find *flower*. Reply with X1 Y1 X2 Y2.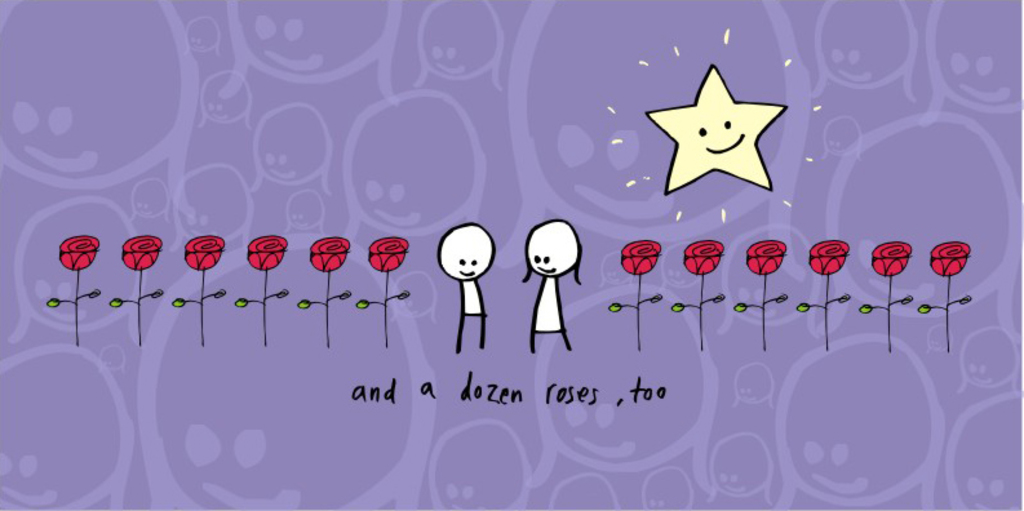
810 240 847 279.
